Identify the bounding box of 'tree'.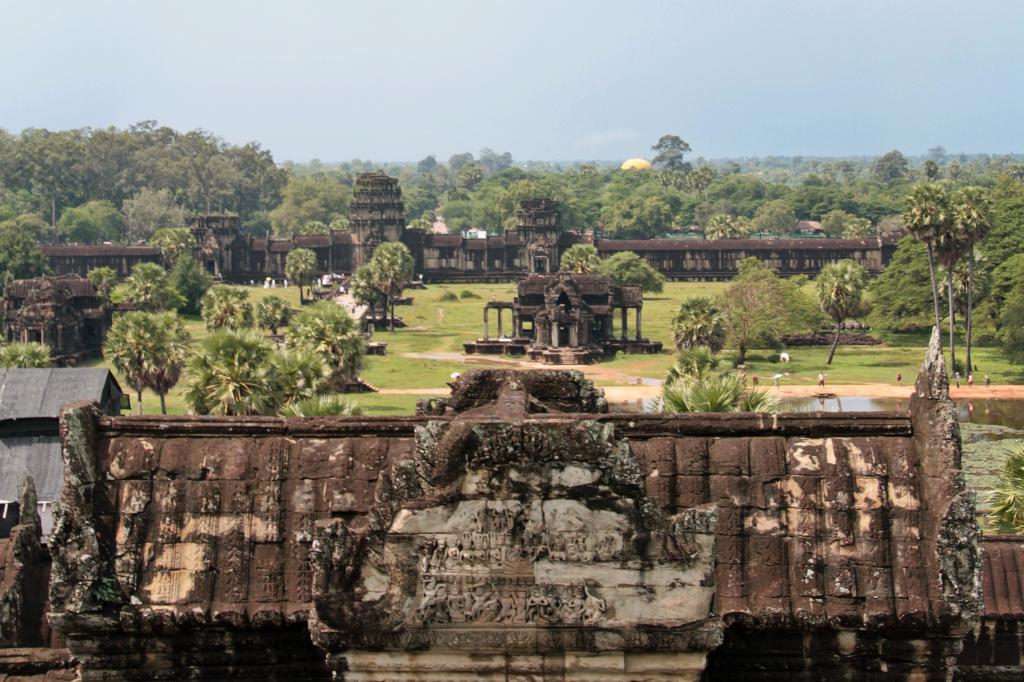
box(670, 295, 726, 365).
